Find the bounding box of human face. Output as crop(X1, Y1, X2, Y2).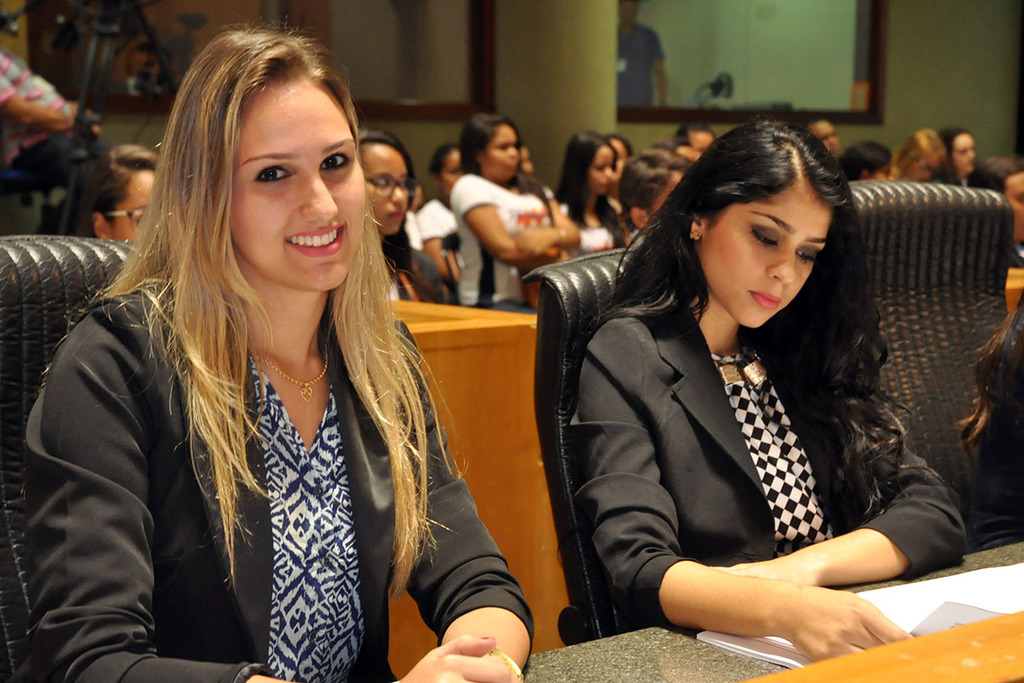
crop(905, 163, 936, 178).
